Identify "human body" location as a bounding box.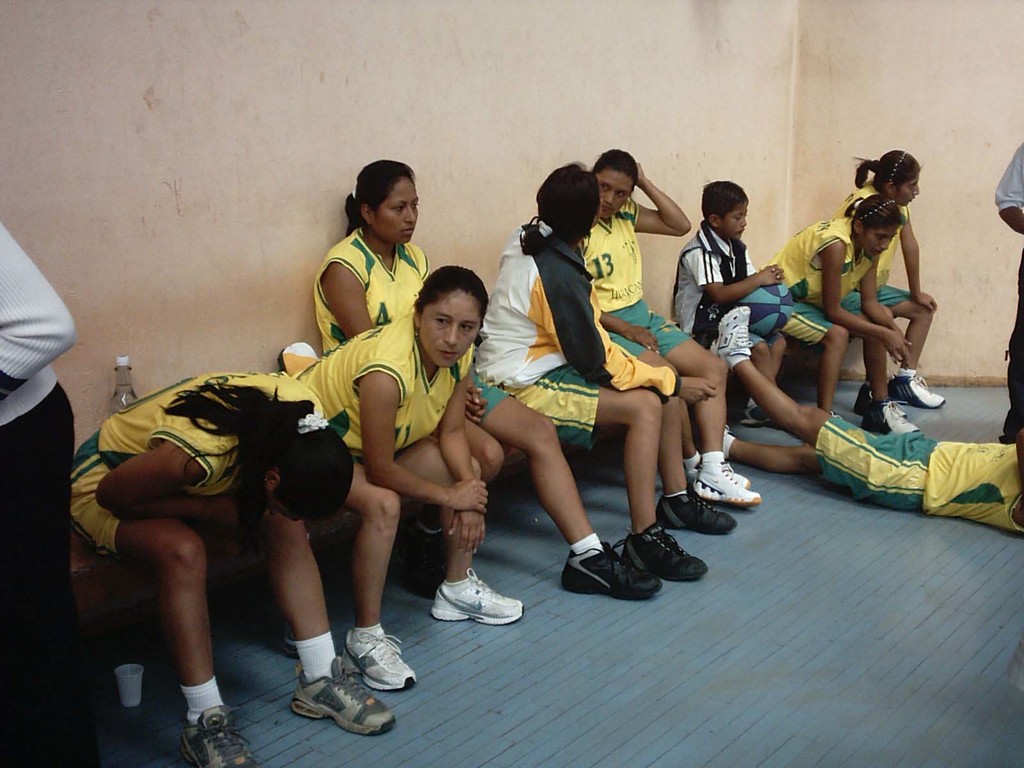
rect(673, 222, 788, 423).
